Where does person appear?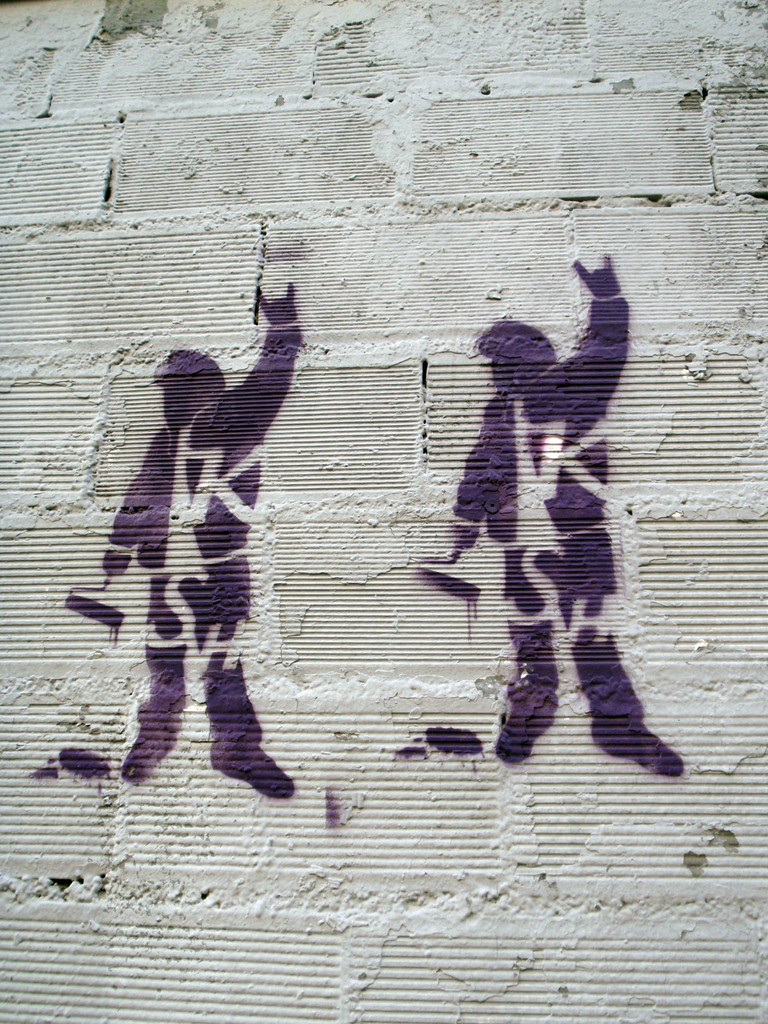
Appears at bbox=[76, 273, 308, 802].
